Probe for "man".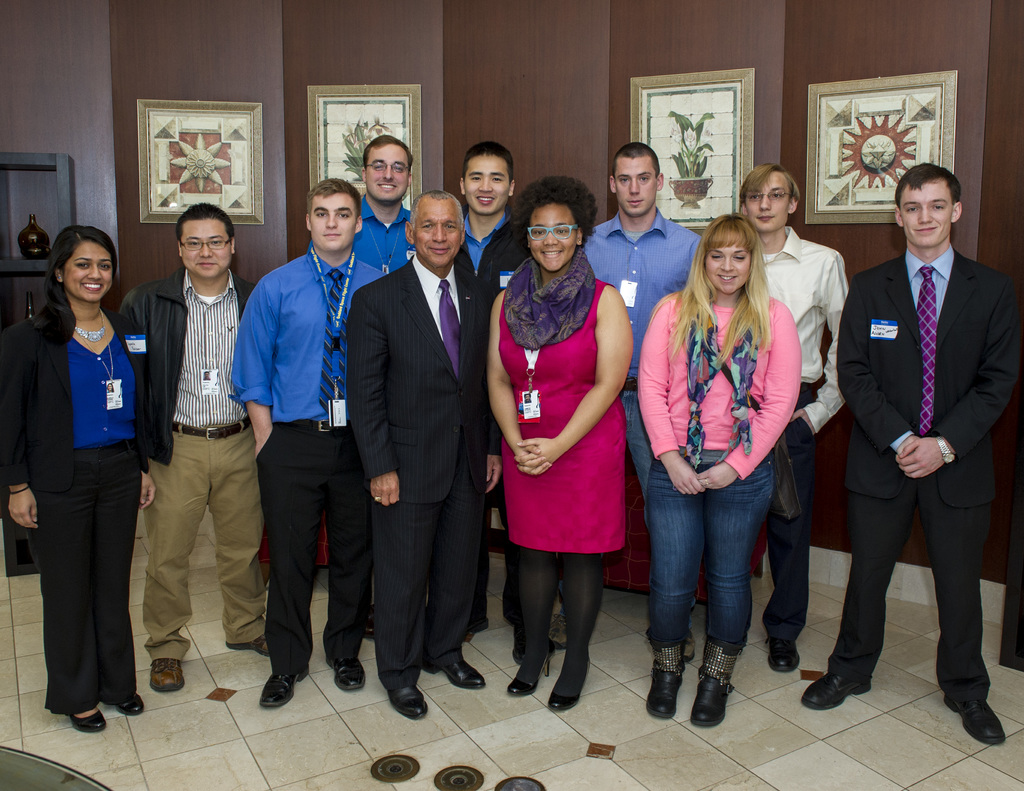
Probe result: 543 141 702 660.
